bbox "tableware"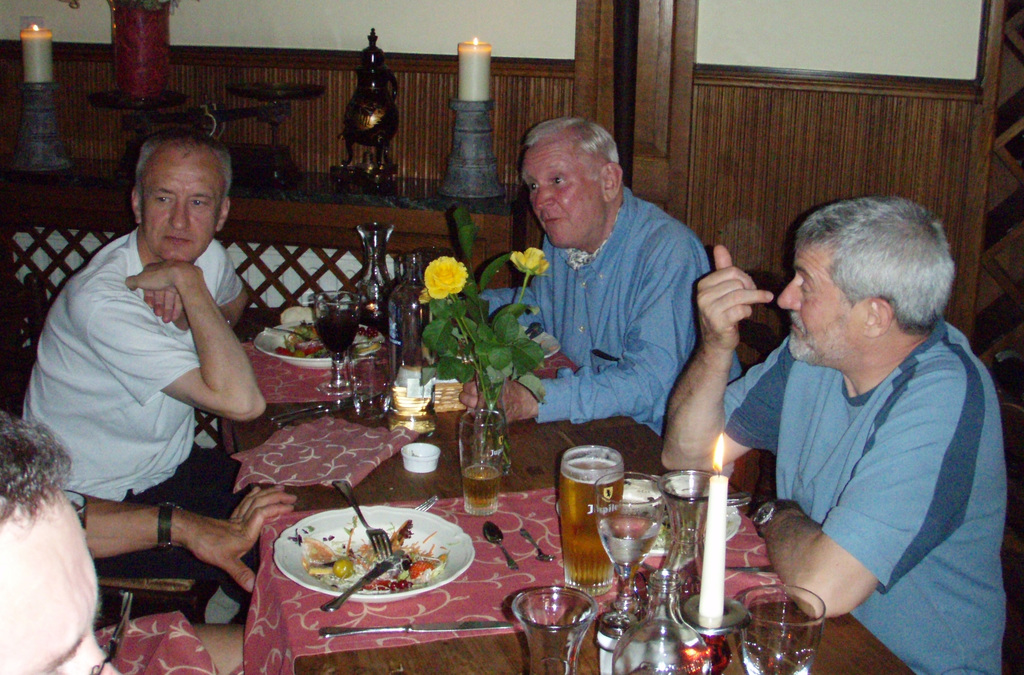
bbox=(256, 316, 391, 371)
